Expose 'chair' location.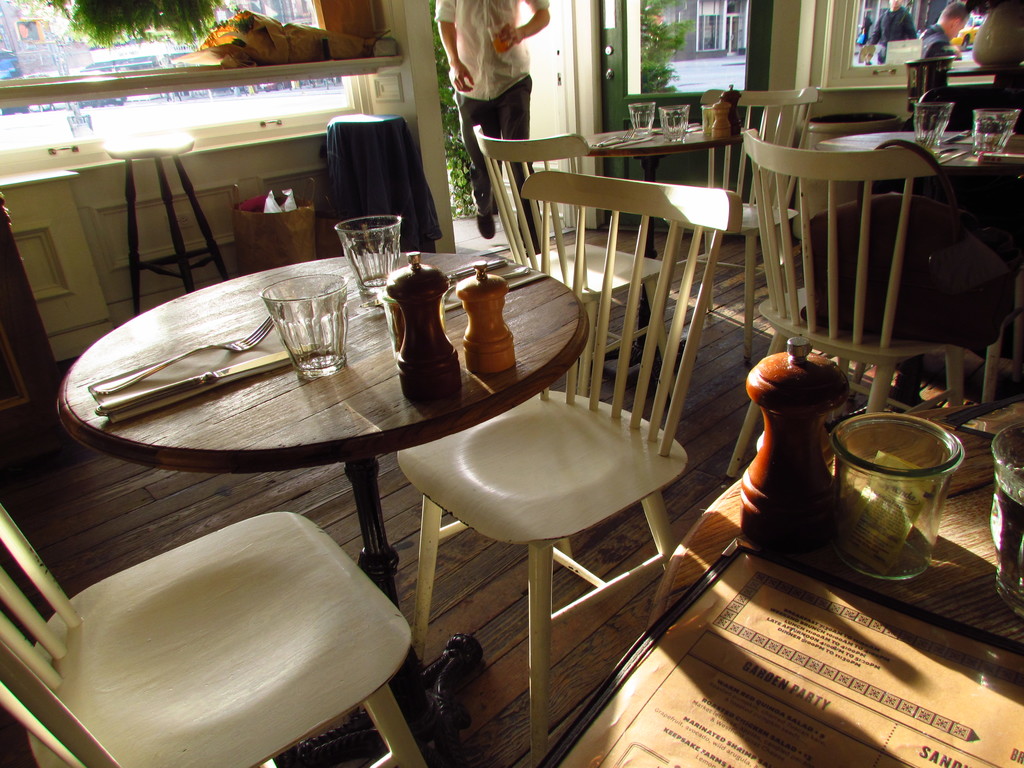
Exposed at crop(465, 122, 670, 386).
